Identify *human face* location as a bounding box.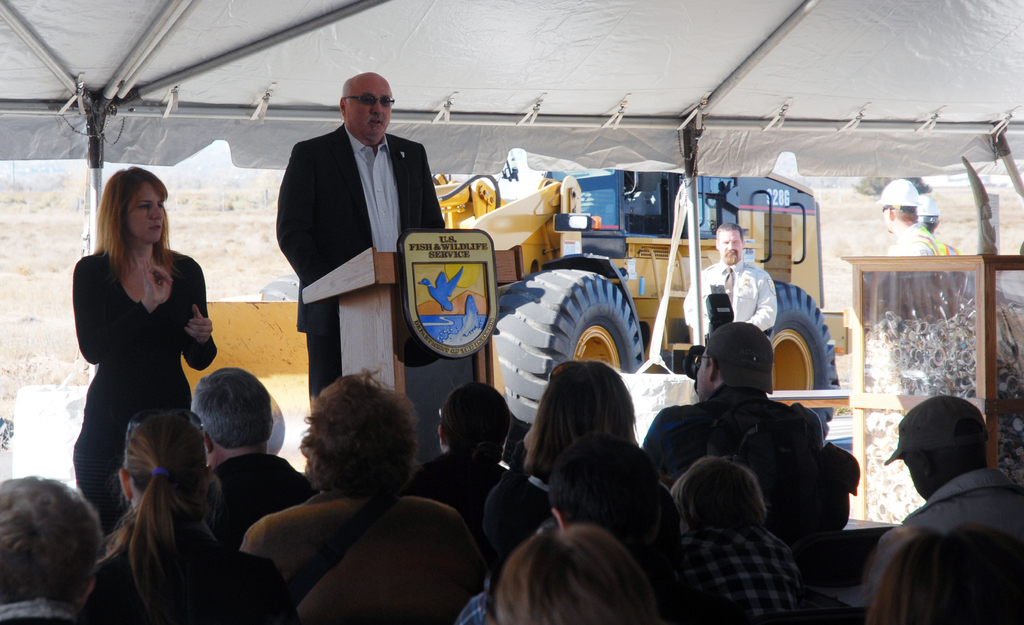
bbox(719, 230, 742, 263).
